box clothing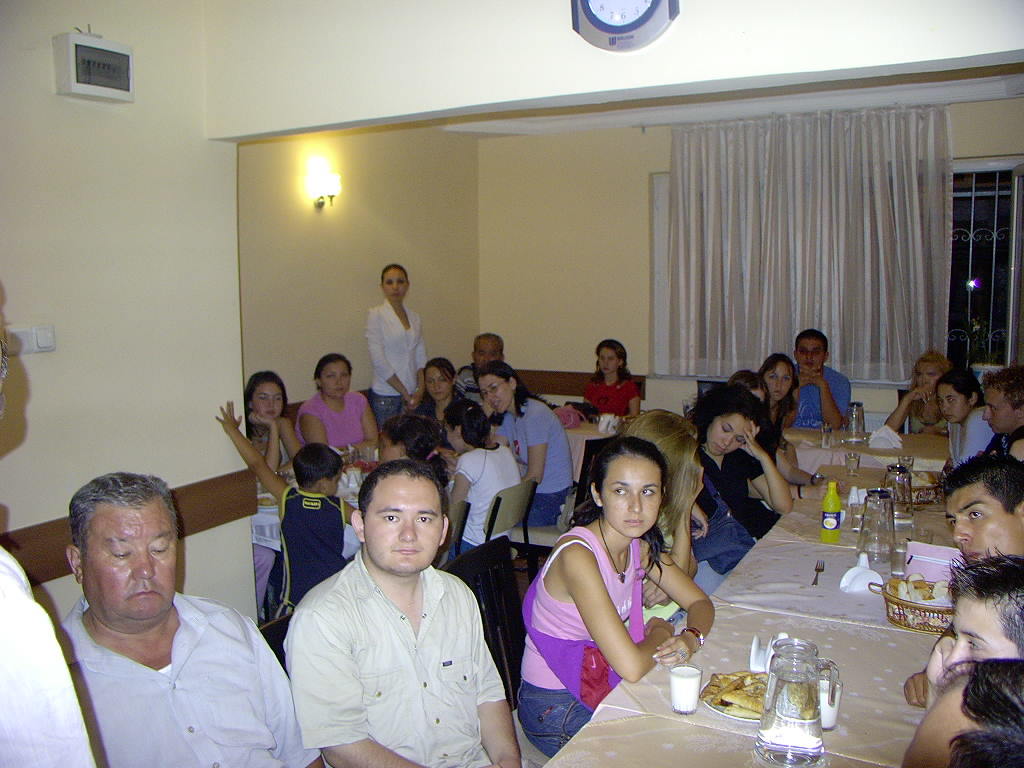
(x1=52, y1=591, x2=322, y2=767)
